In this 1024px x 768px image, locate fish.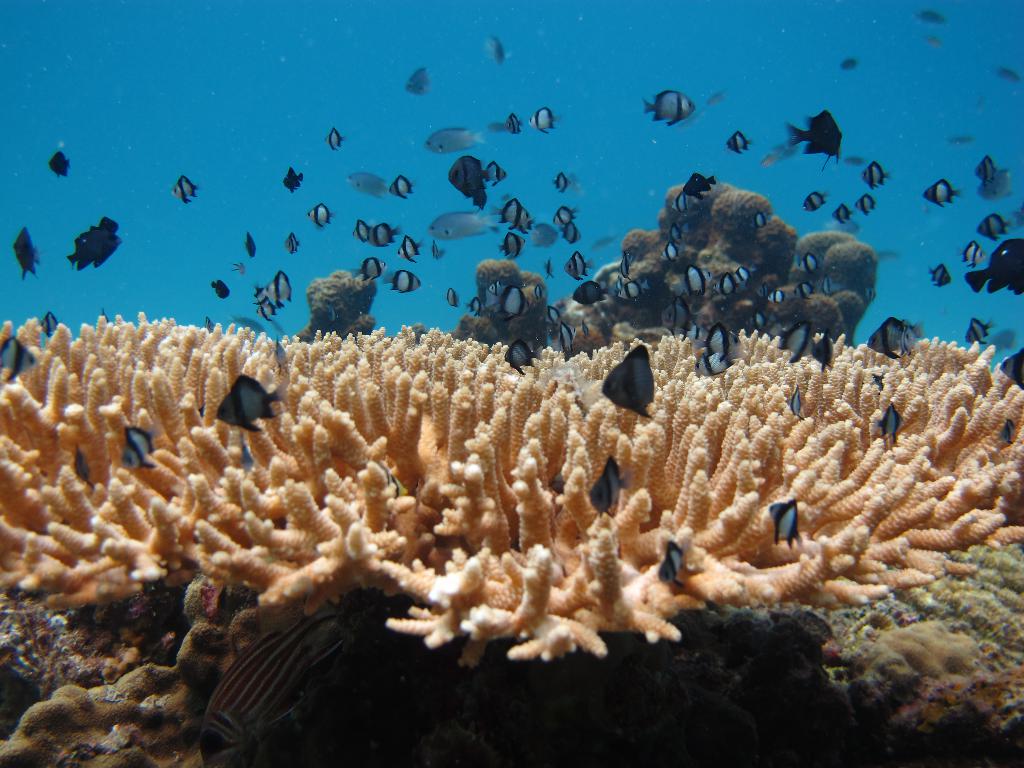
Bounding box: [left=16, top=228, right=44, bottom=276].
